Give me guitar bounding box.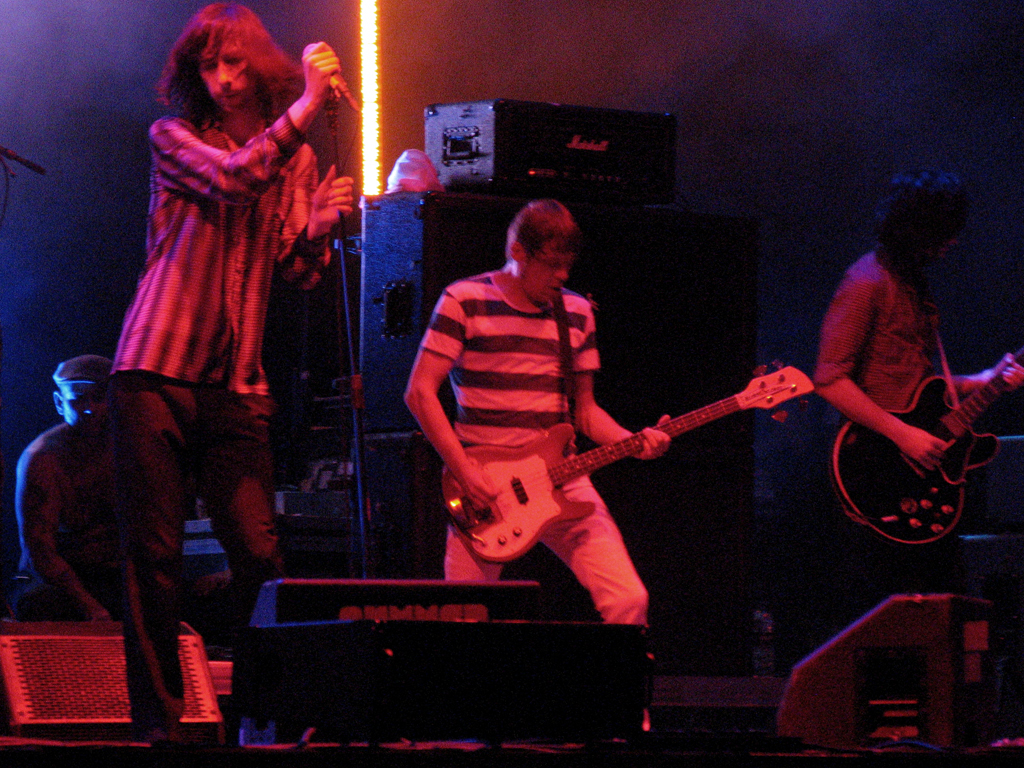
left=423, top=390, right=795, bottom=589.
